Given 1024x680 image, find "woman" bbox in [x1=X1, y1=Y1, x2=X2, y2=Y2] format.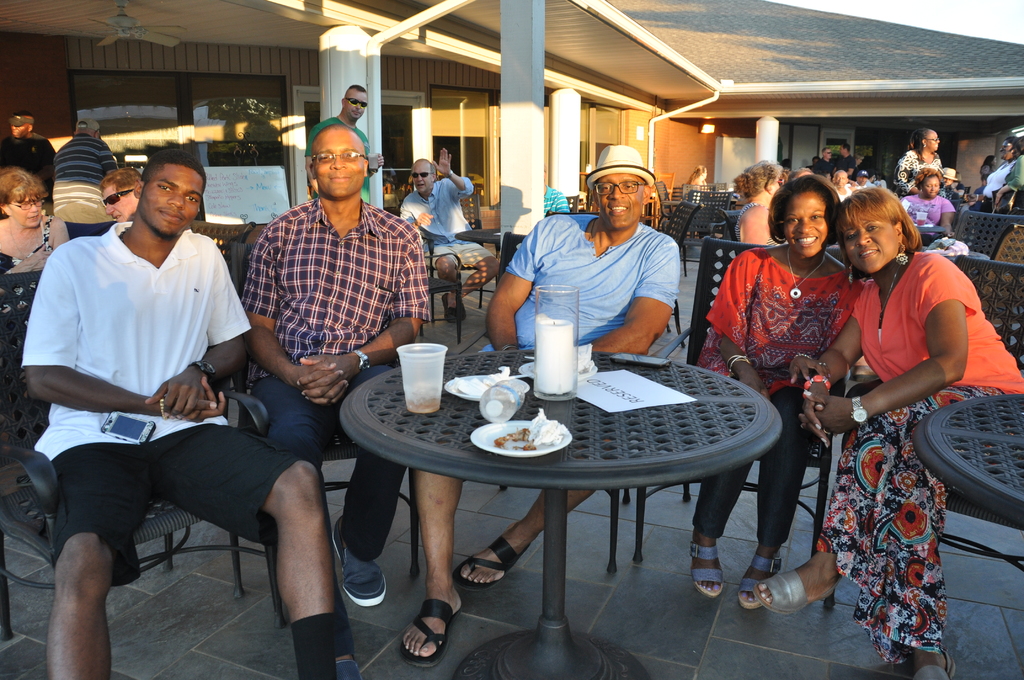
[x1=905, y1=166, x2=957, y2=246].
